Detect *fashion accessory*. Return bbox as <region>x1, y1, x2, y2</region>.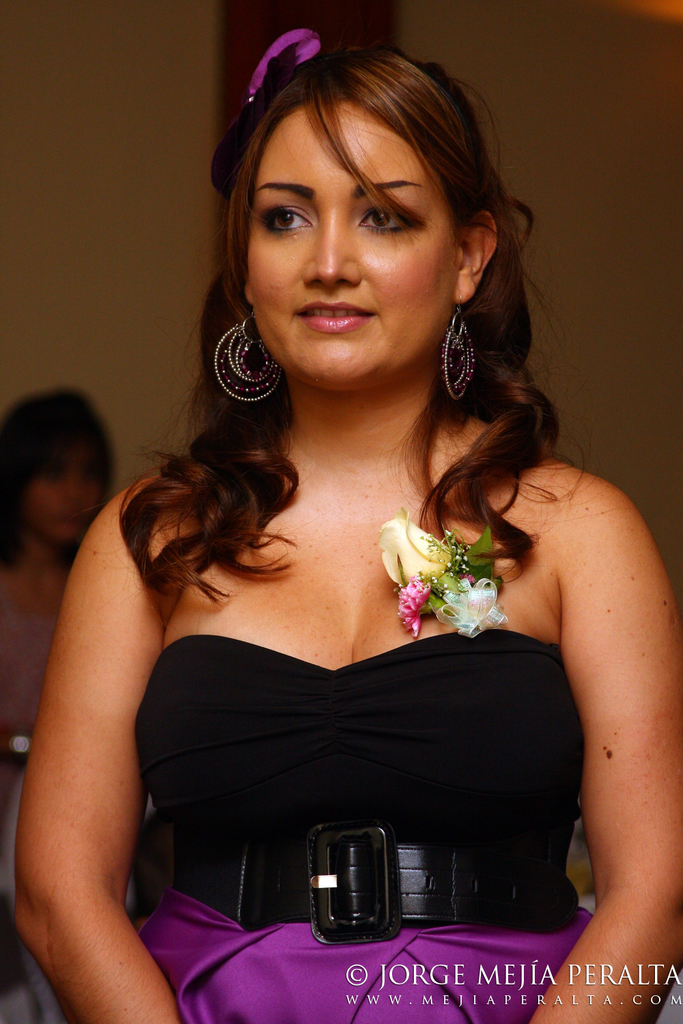
<region>178, 812, 589, 948</region>.
